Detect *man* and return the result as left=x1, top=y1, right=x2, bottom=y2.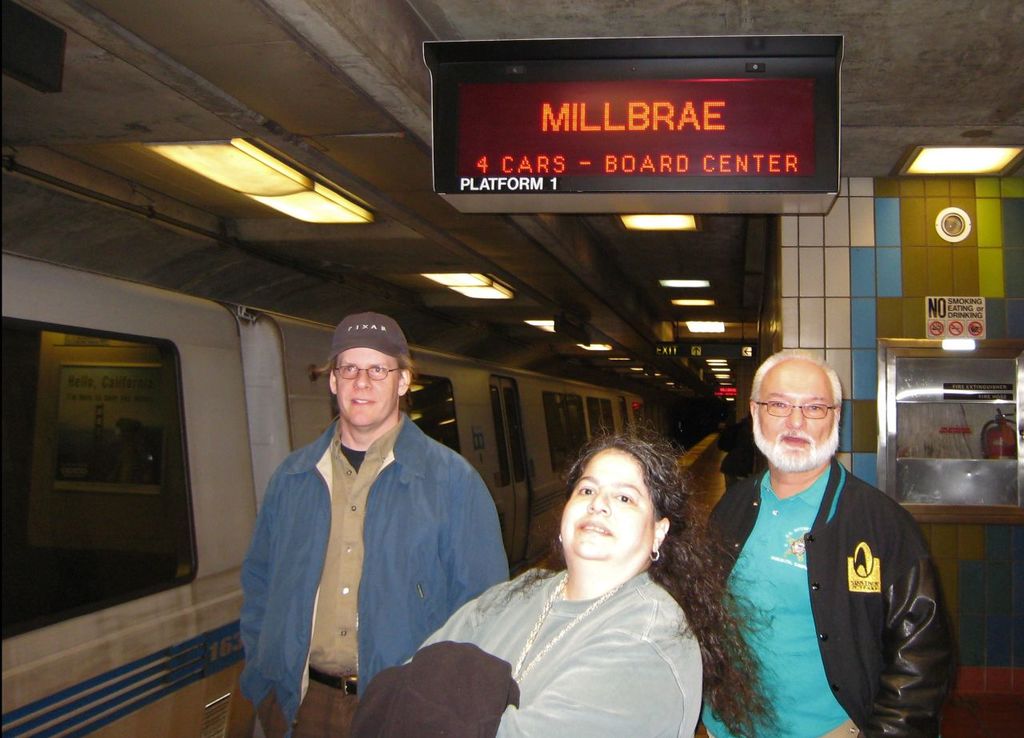
left=229, top=305, right=513, bottom=737.
